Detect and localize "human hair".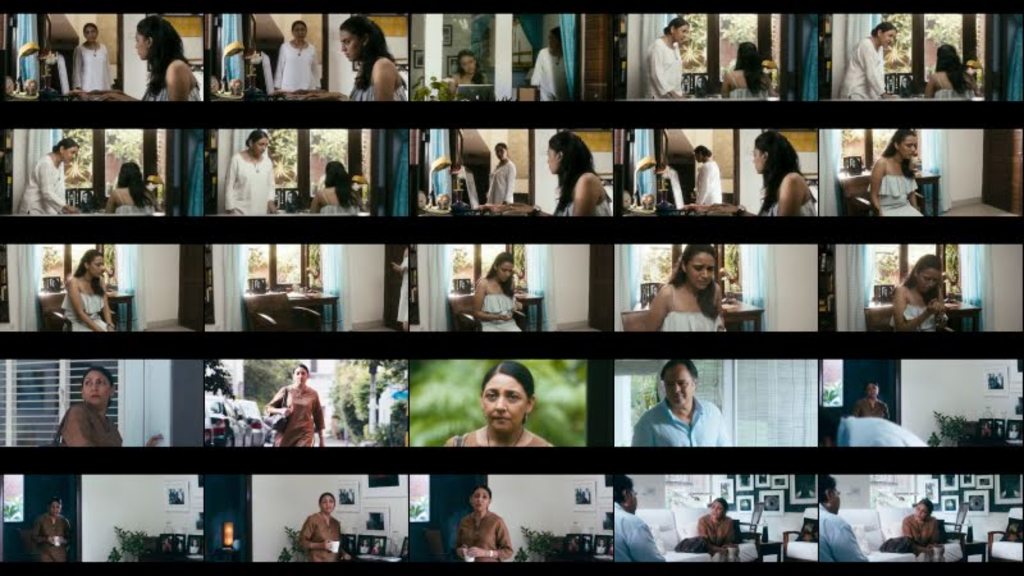
Localized at (291,20,308,33).
